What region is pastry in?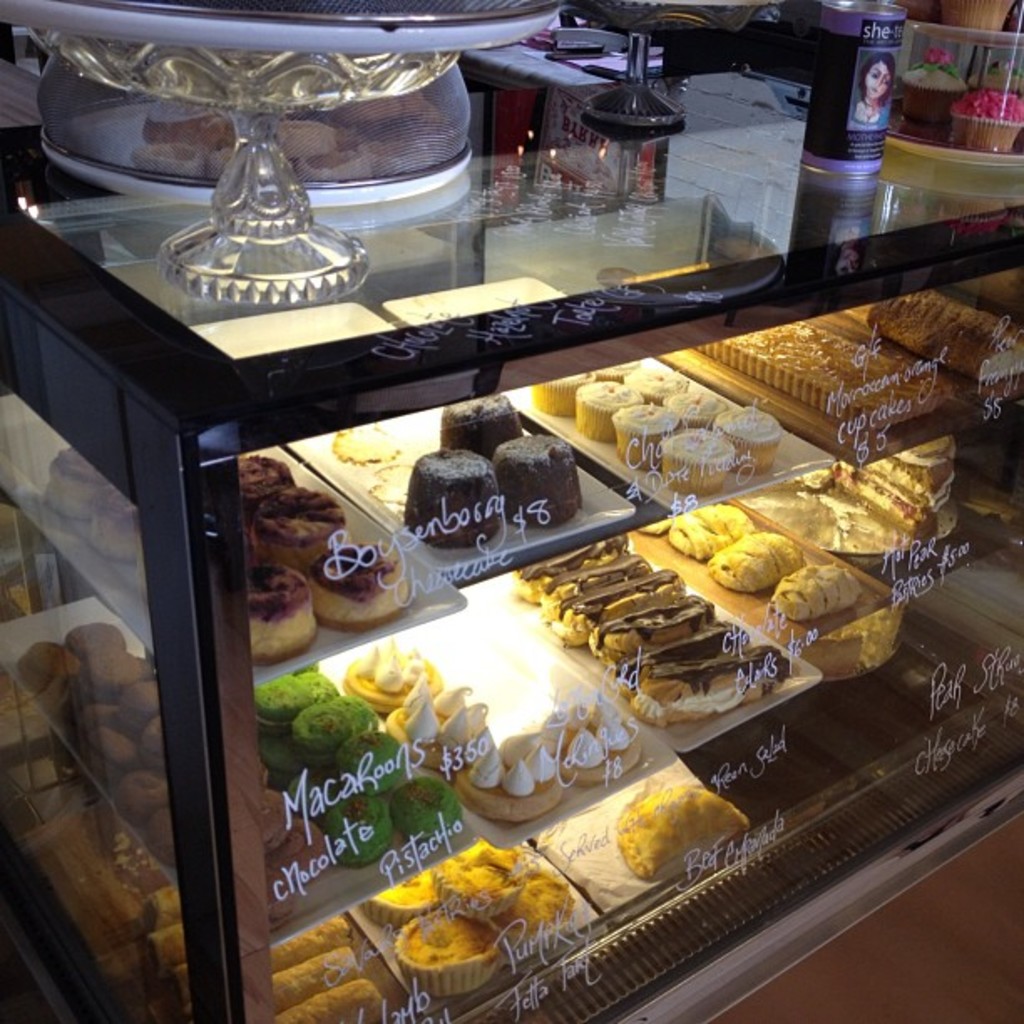
Rect(311, 540, 413, 639).
